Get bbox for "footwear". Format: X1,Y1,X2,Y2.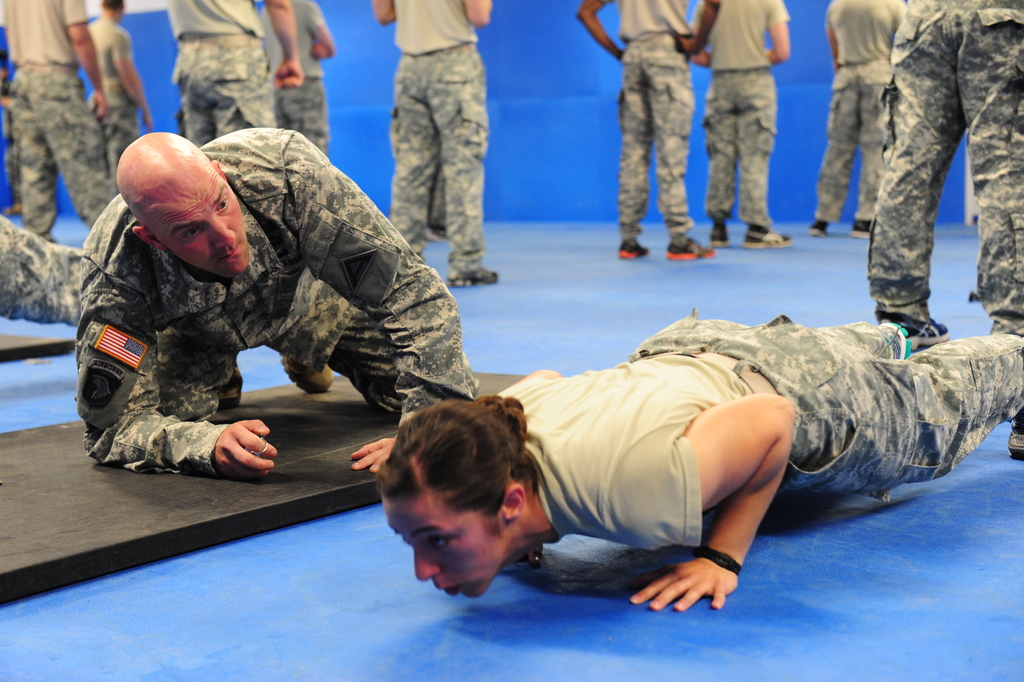
213,359,245,412.
